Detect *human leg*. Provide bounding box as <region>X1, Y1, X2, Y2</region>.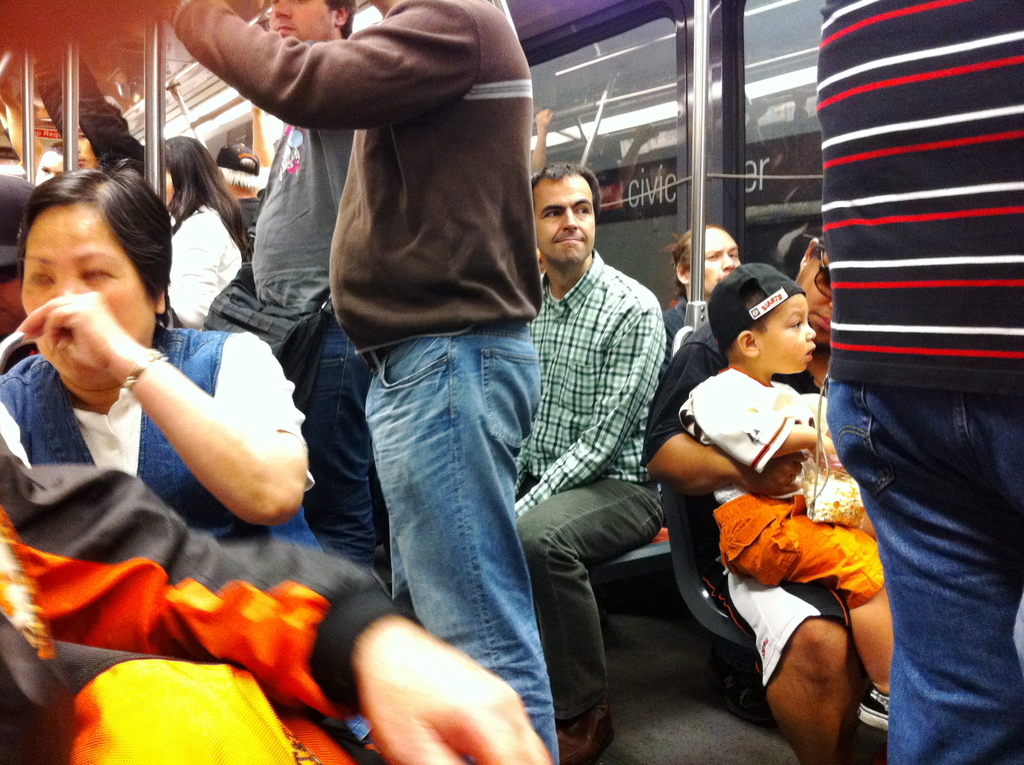
<region>289, 317, 374, 568</region>.
